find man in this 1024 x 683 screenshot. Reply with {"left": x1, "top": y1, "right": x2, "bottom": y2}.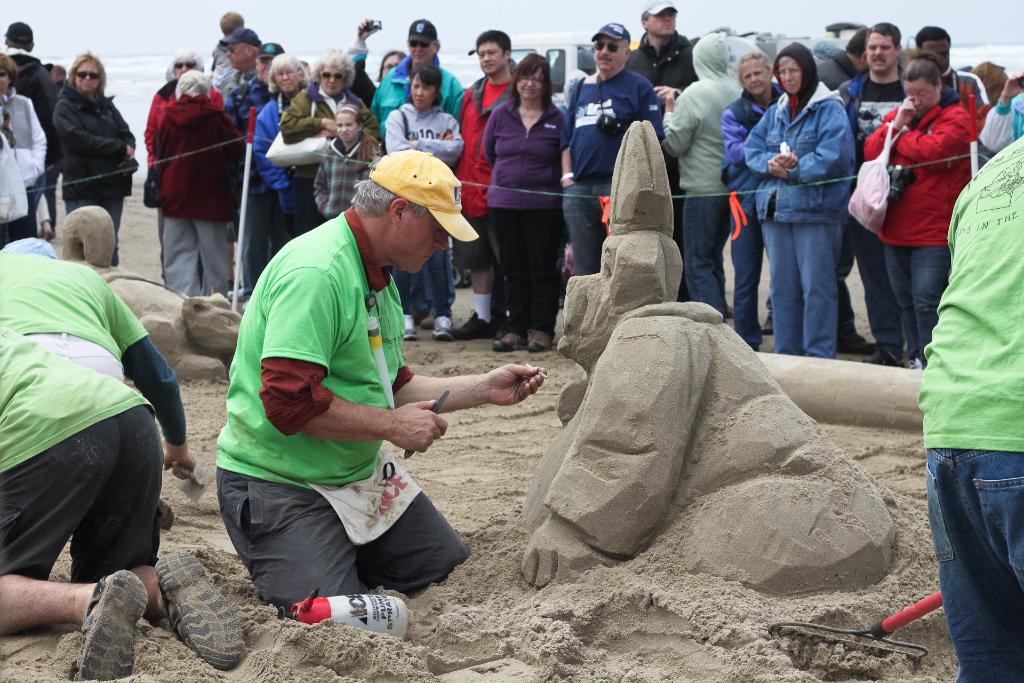
{"left": 559, "top": 21, "right": 667, "bottom": 277}.
